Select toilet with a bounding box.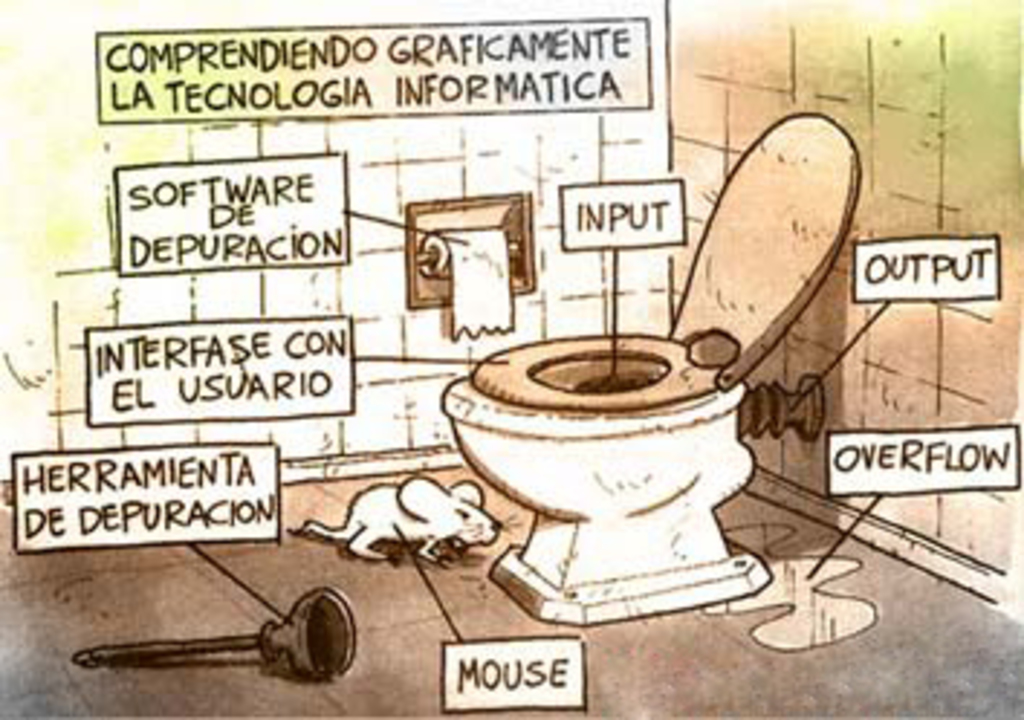
425:101:827:636.
